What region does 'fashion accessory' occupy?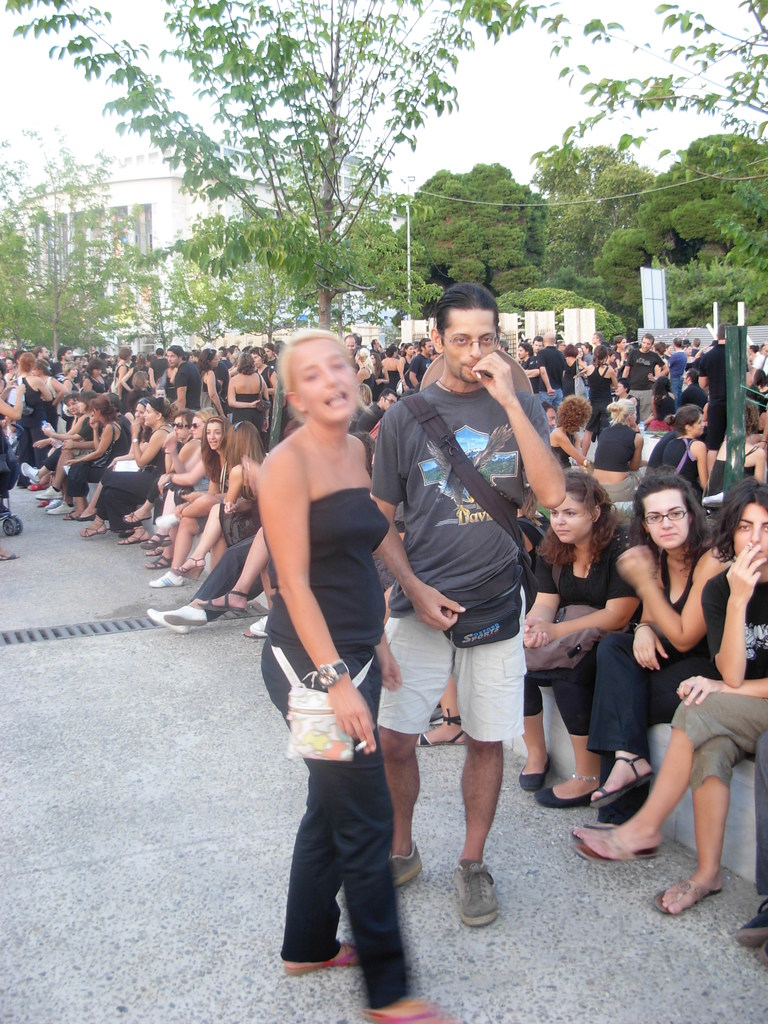
[left=42, top=501, right=70, bottom=516].
